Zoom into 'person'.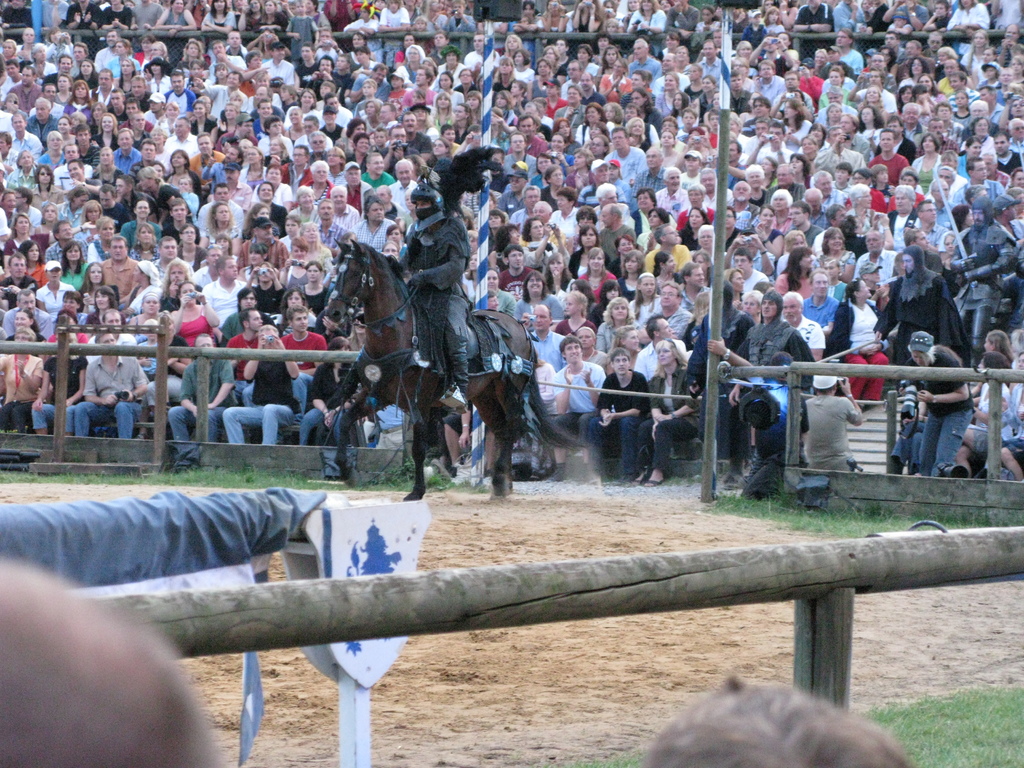
Zoom target: {"left": 154, "top": 113, "right": 193, "bottom": 168}.
